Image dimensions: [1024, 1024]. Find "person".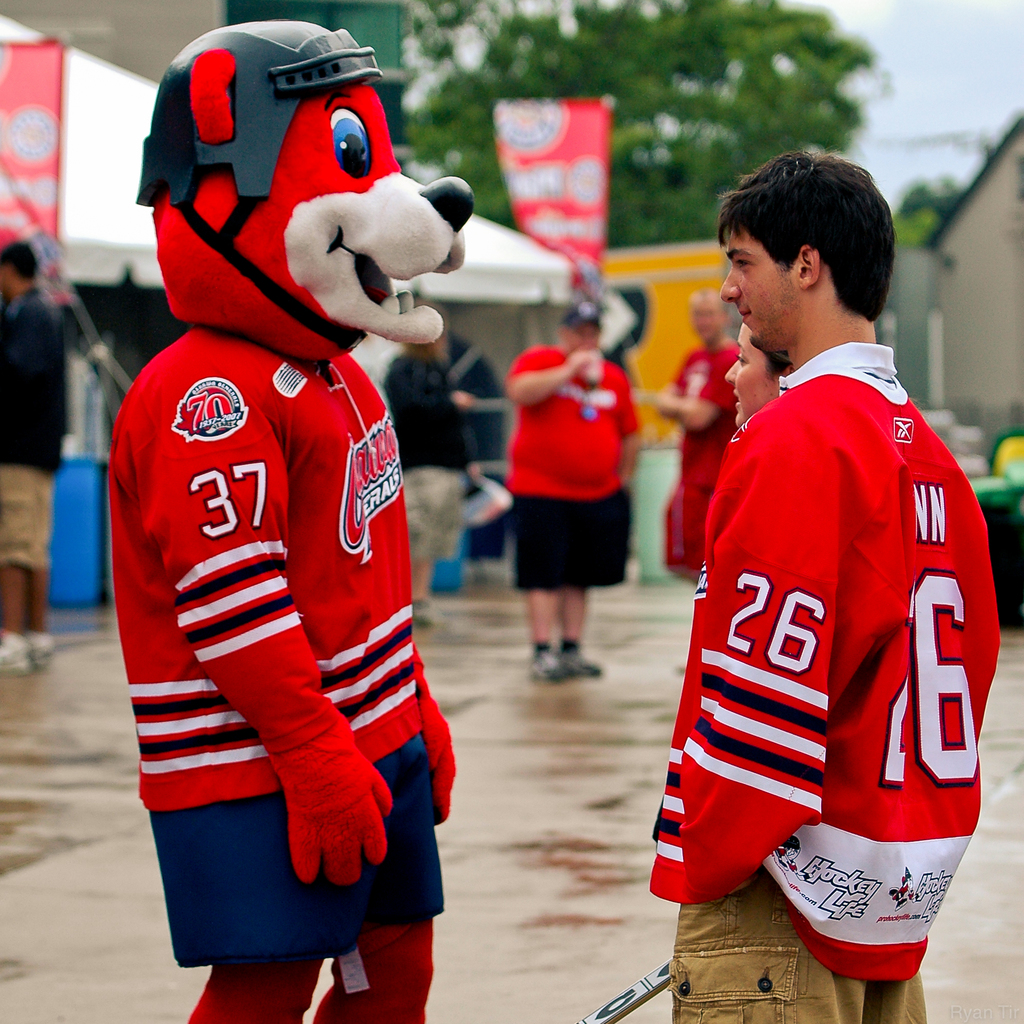
select_region(652, 142, 1002, 1023).
